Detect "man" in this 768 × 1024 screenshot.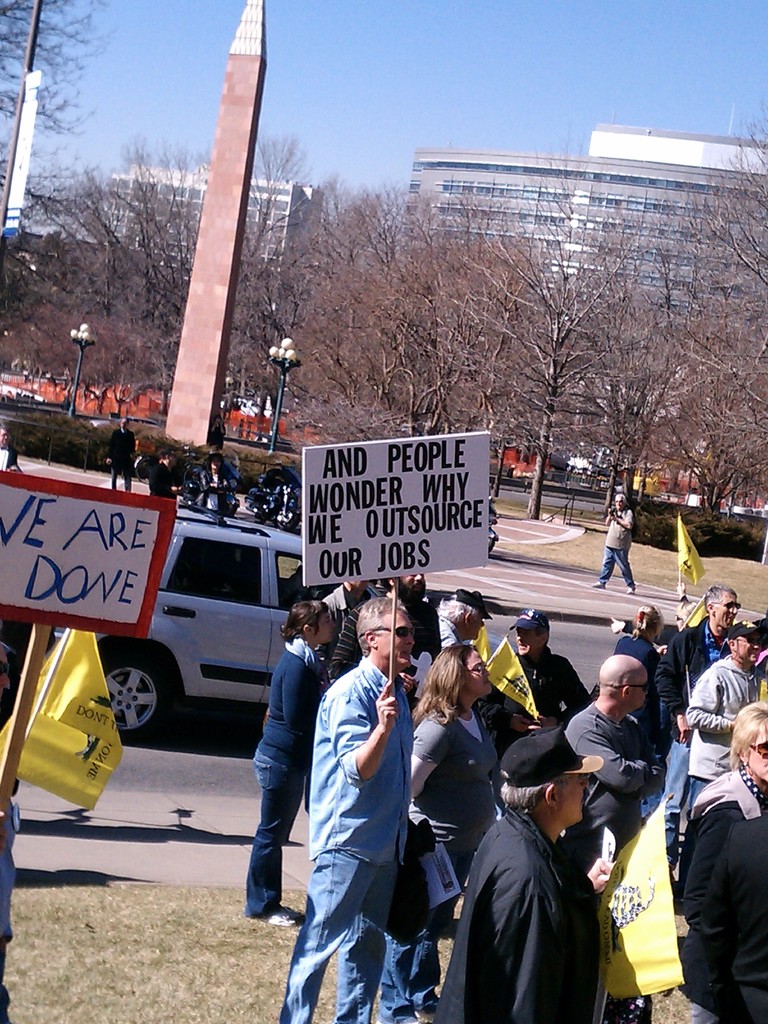
Detection: (492, 604, 595, 742).
